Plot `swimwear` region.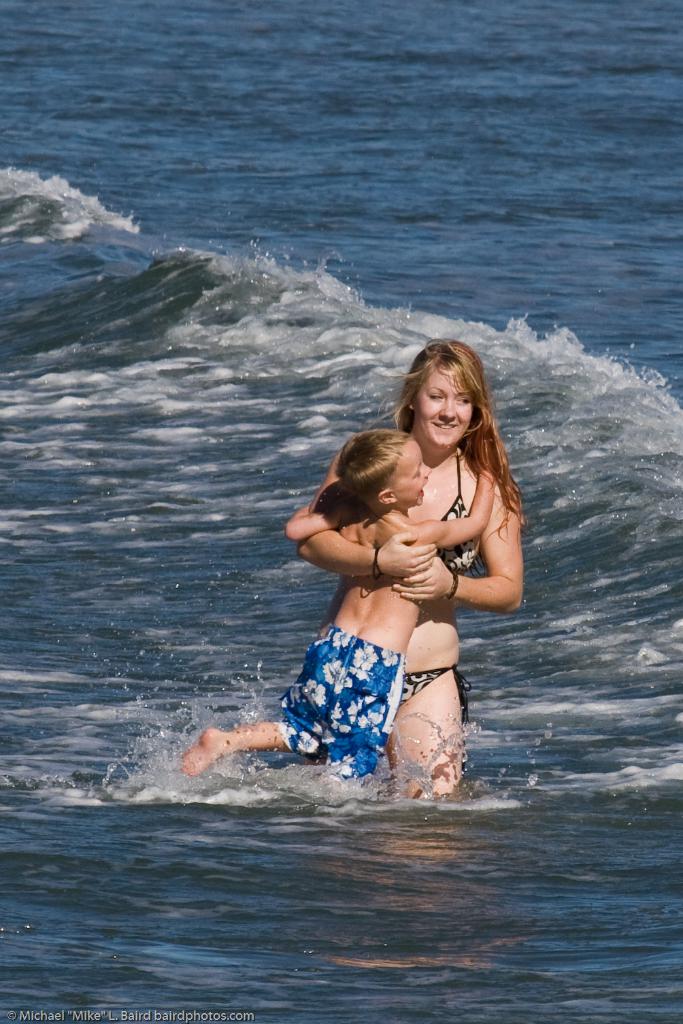
Plotted at <region>399, 660, 467, 717</region>.
